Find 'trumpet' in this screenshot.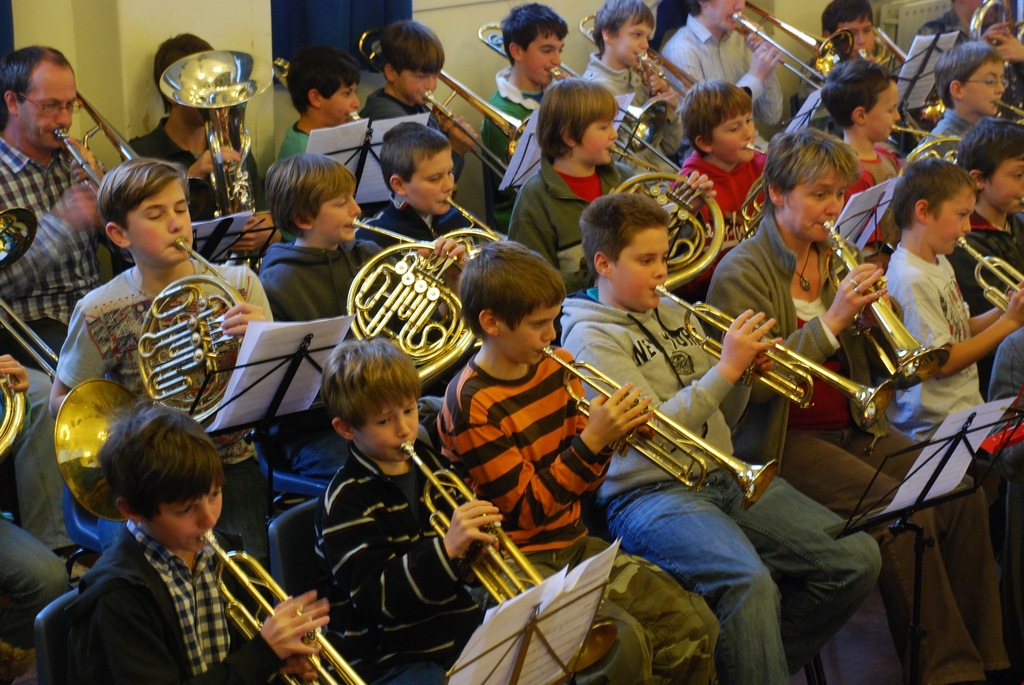
The bounding box for 'trumpet' is (left=394, top=445, right=618, bottom=681).
